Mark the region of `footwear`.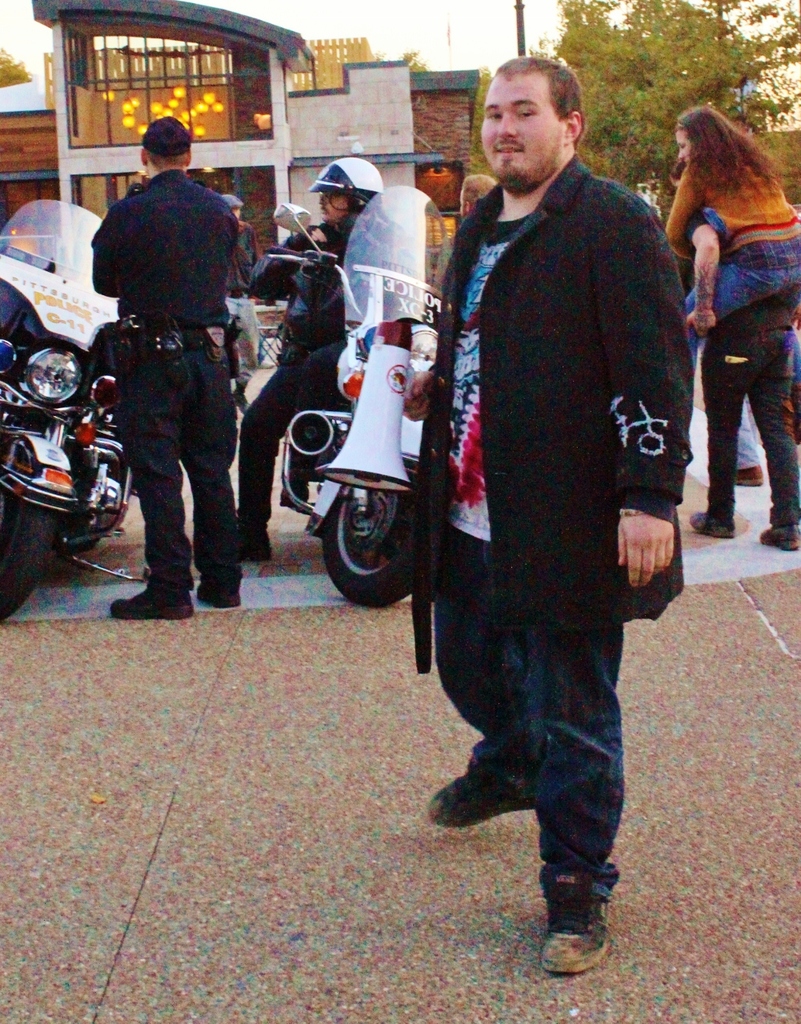
Region: {"x1": 688, "y1": 506, "x2": 741, "y2": 546}.
